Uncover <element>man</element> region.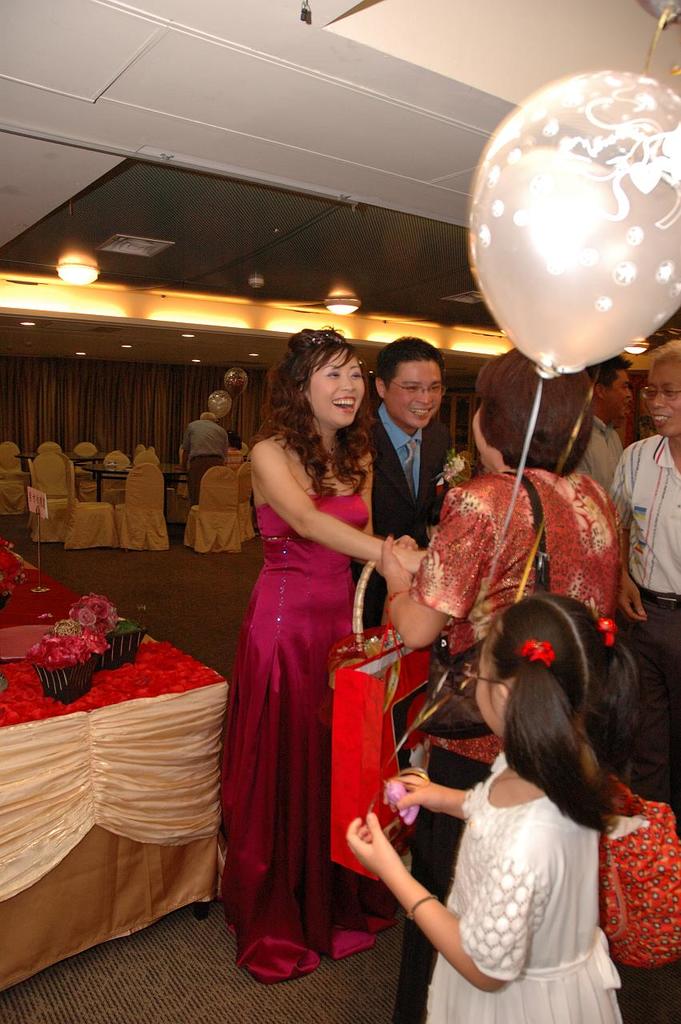
Uncovered: (559, 357, 638, 503).
